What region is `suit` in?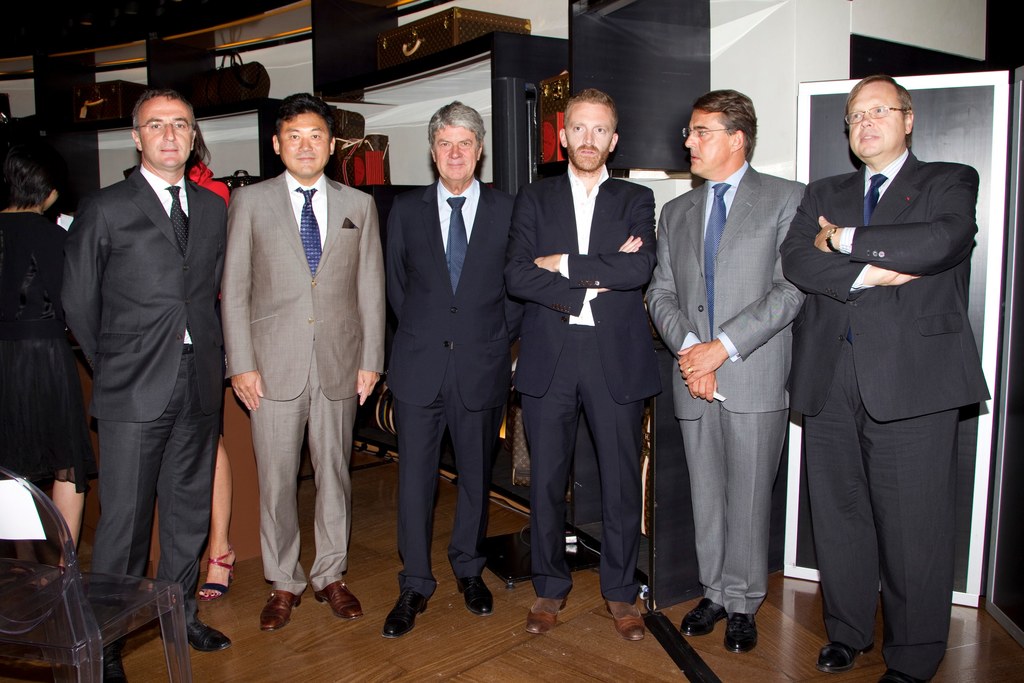
bbox(645, 169, 810, 616).
